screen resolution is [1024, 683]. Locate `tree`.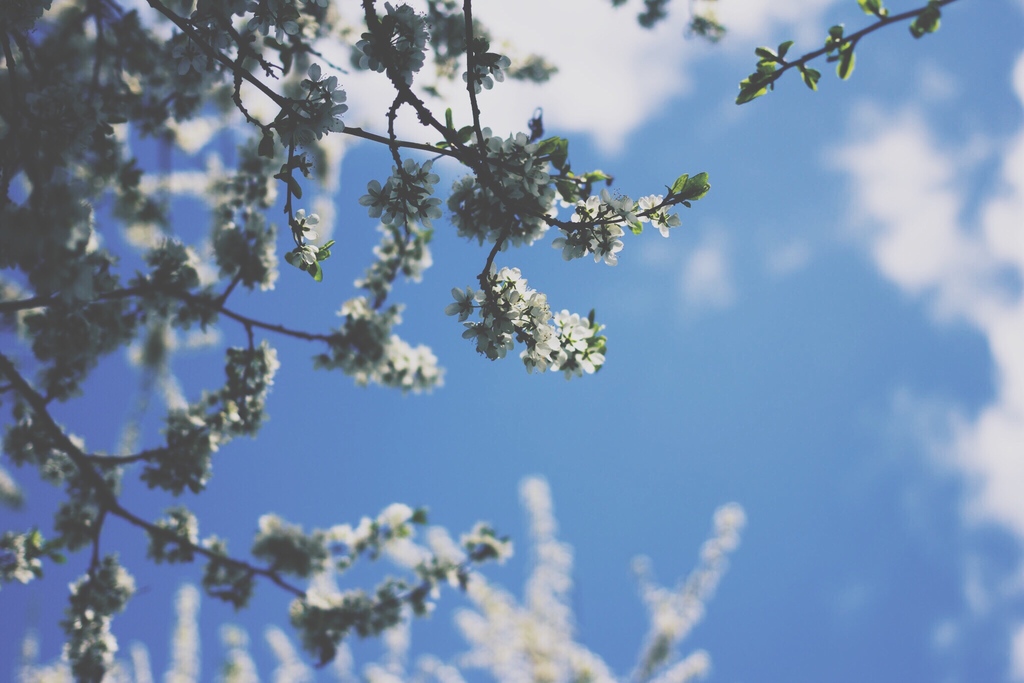
(0,0,958,682).
